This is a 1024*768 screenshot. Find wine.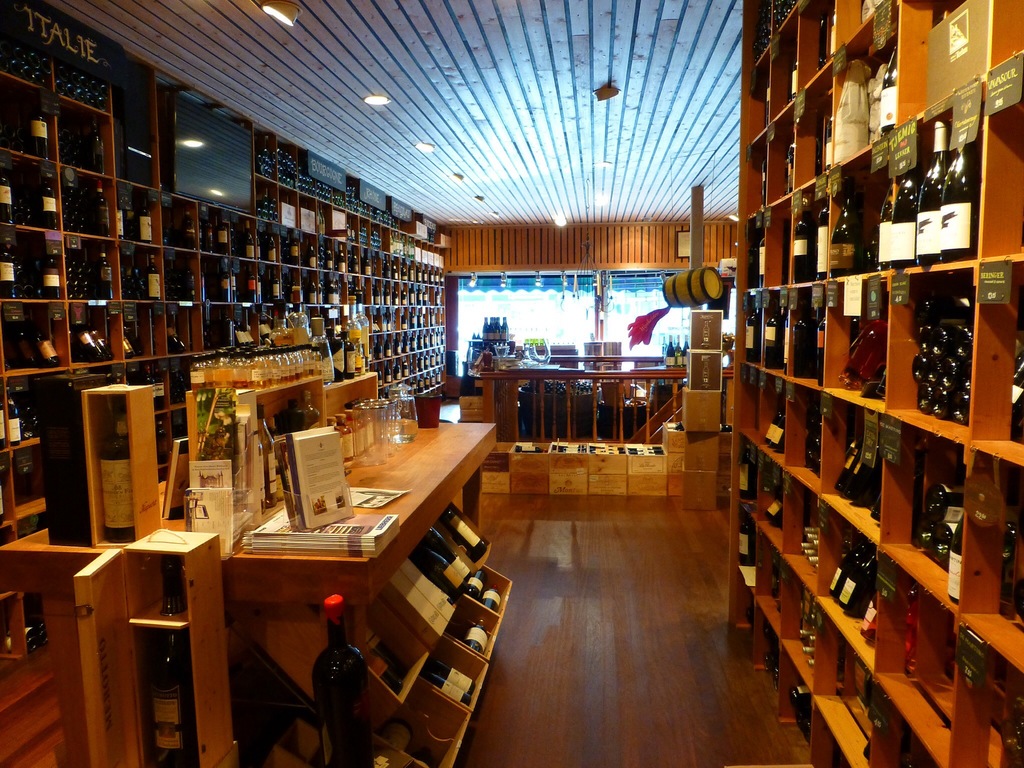
Bounding box: <region>794, 190, 815, 283</region>.
